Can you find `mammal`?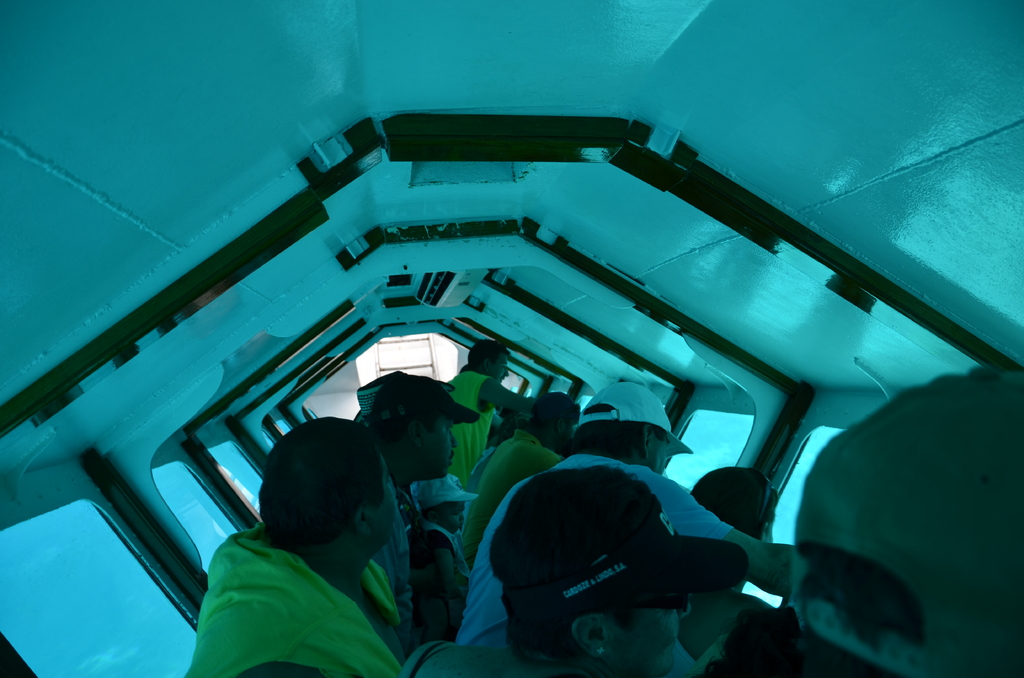
Yes, bounding box: locate(728, 366, 1023, 677).
